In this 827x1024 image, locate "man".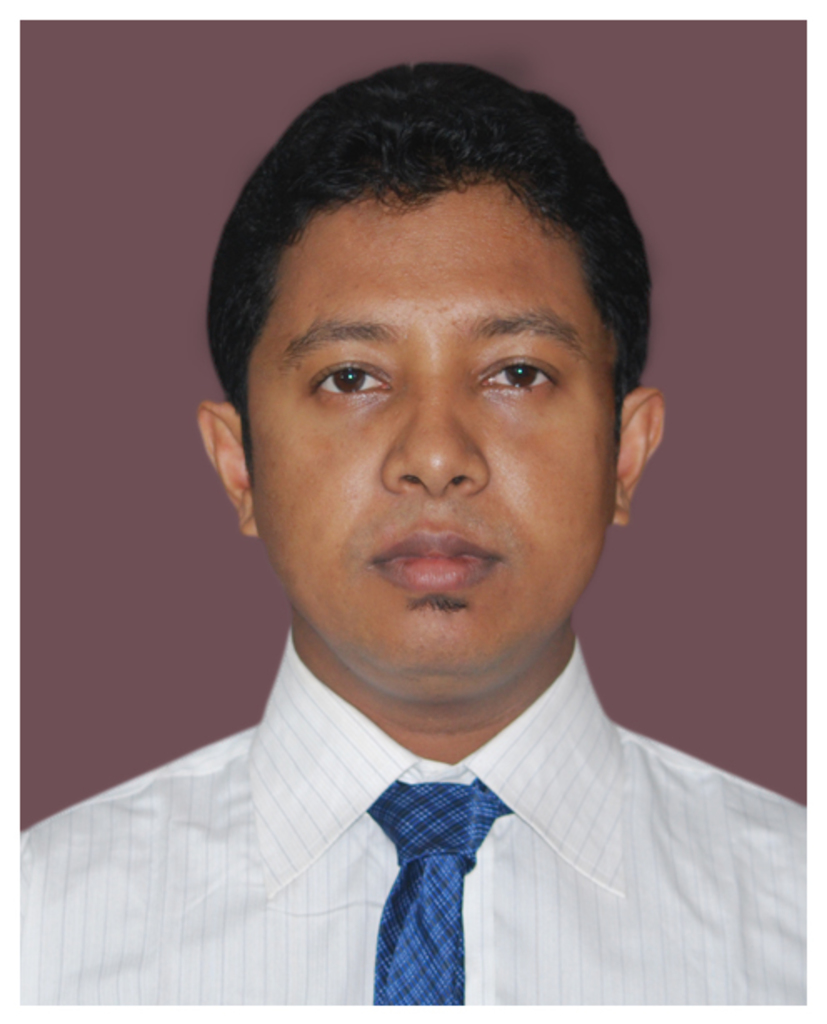
Bounding box: 12:55:820:1012.
